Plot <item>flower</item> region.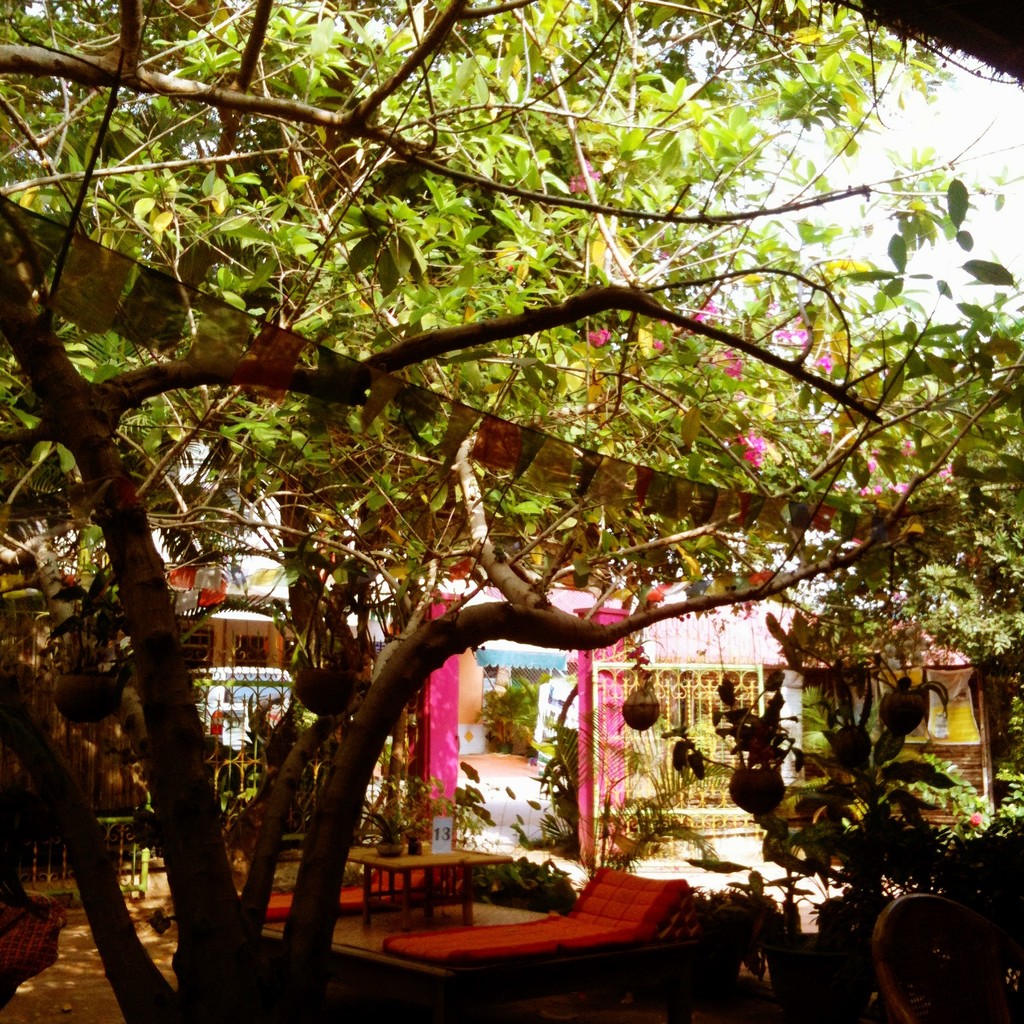
Plotted at <bbox>589, 329, 606, 343</bbox>.
